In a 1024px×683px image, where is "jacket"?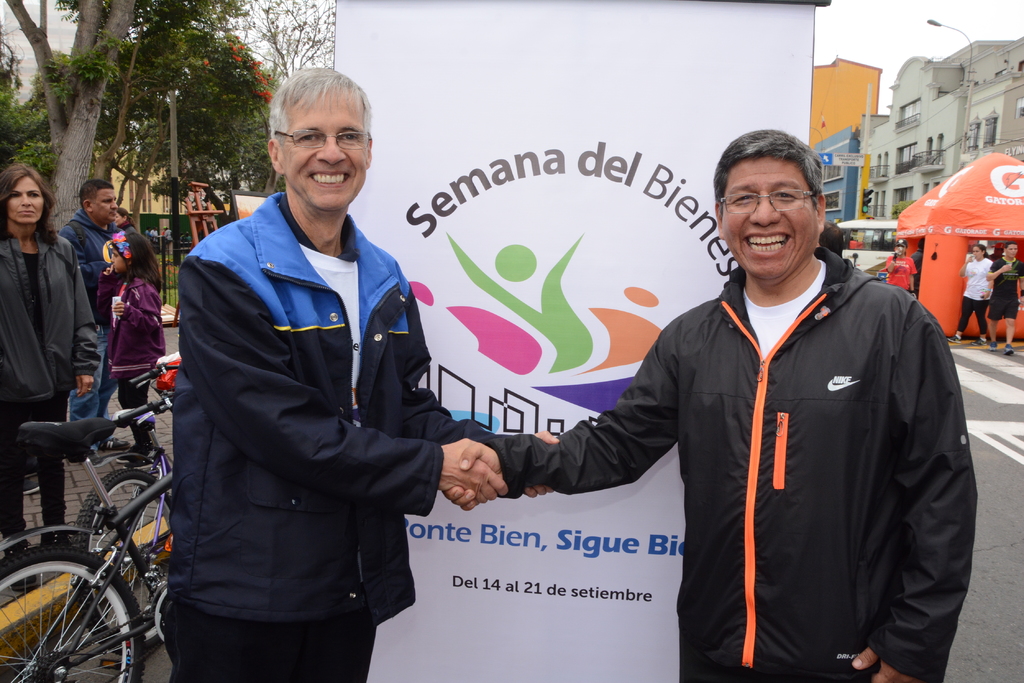
region(175, 192, 470, 623).
